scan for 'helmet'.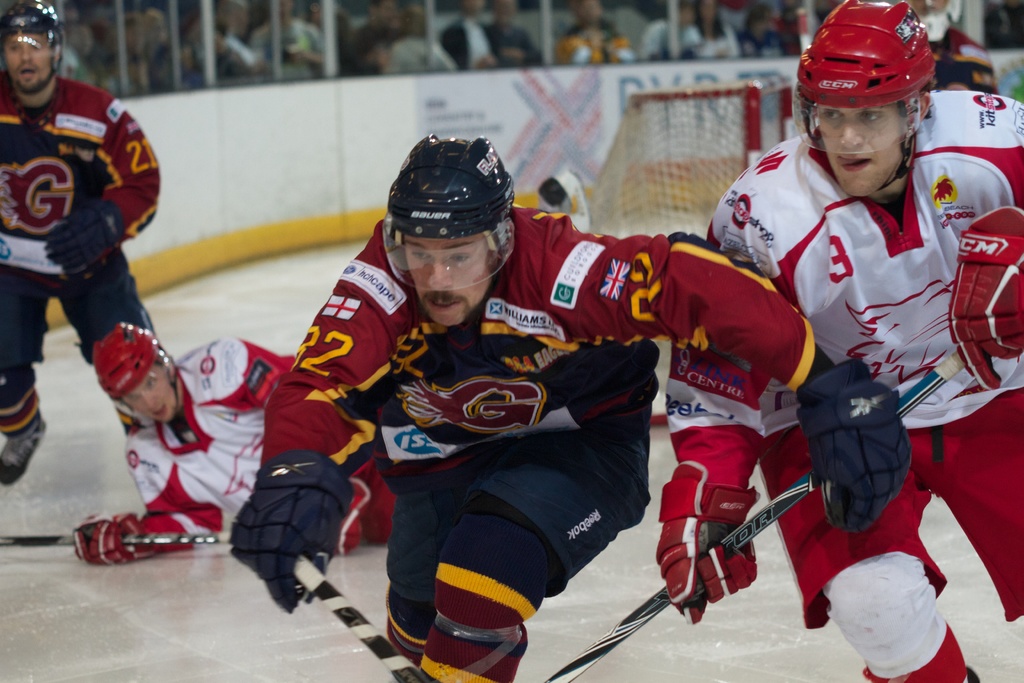
Scan result: rect(0, 0, 64, 96).
